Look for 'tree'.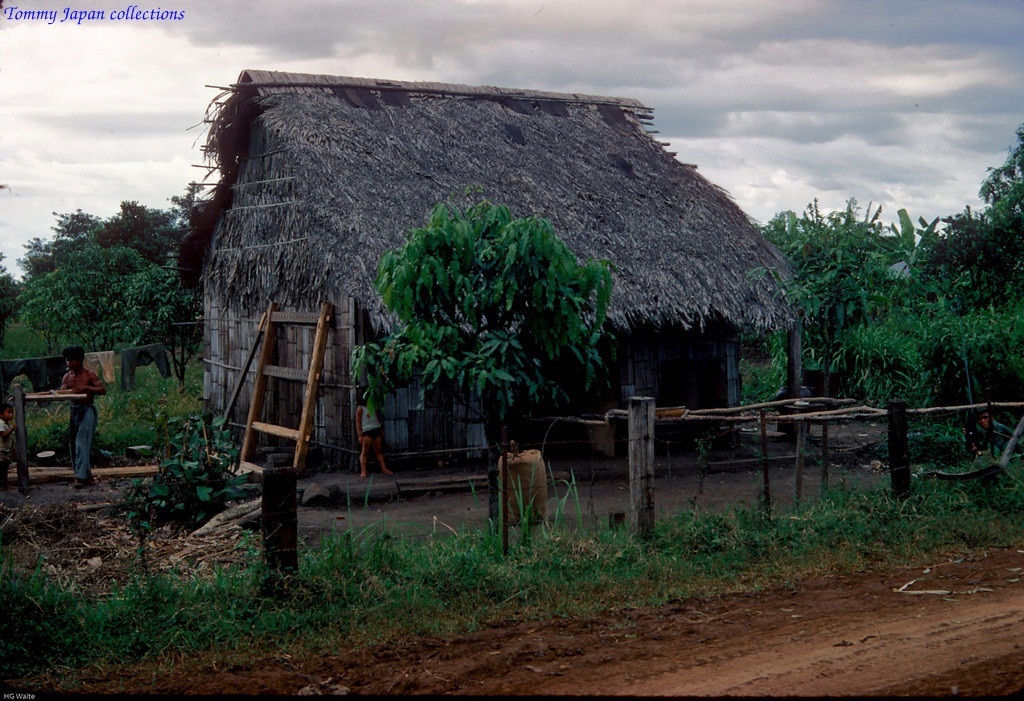
Found: locate(17, 191, 172, 372).
